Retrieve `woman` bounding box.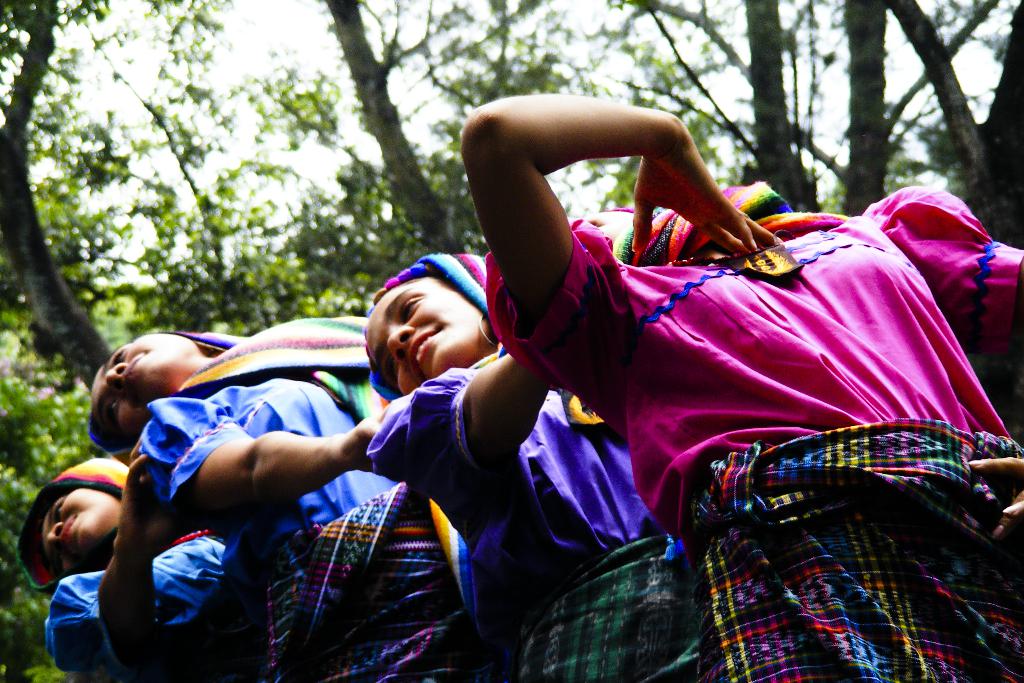
Bounding box: box=[22, 451, 234, 682].
